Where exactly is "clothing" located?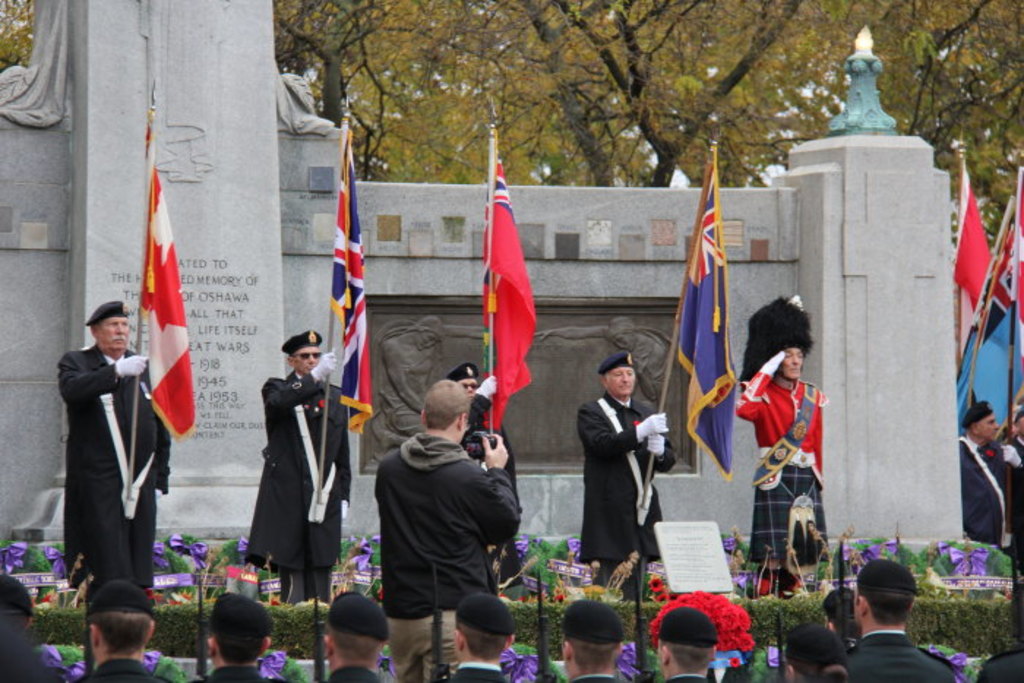
Its bounding box is [955,433,1017,550].
